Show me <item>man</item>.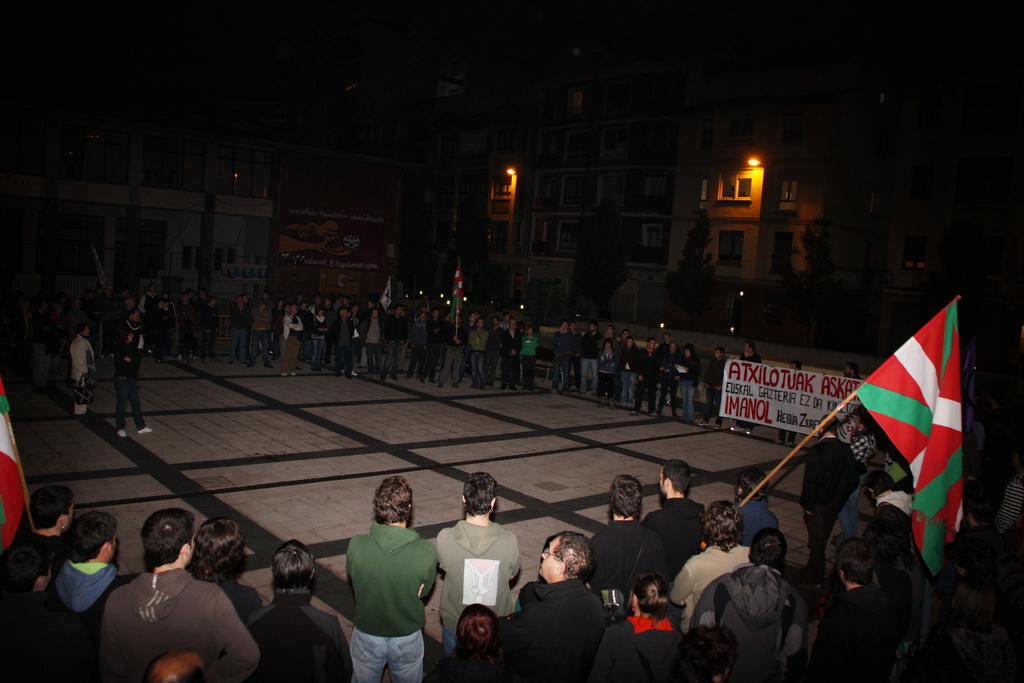
<item>man</item> is here: box=[580, 472, 669, 595].
